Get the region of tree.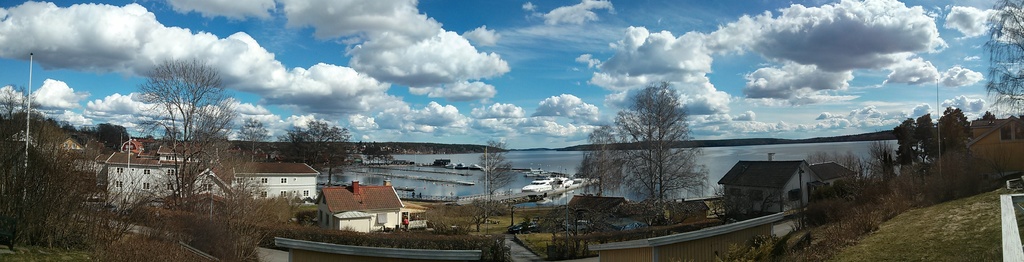
bbox=(0, 97, 116, 252).
